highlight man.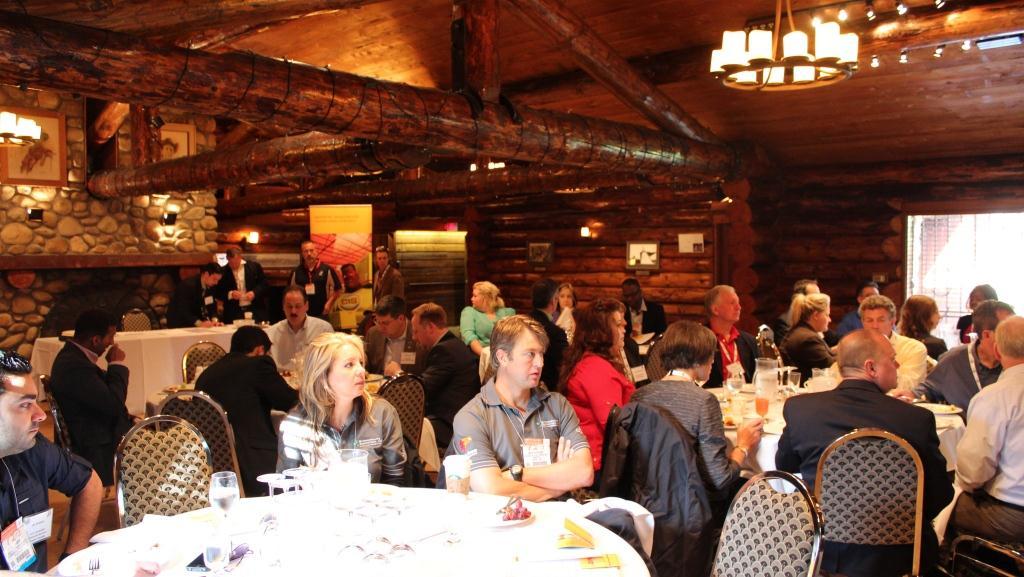
Highlighted region: pyautogui.locateOnScreen(42, 295, 143, 495).
